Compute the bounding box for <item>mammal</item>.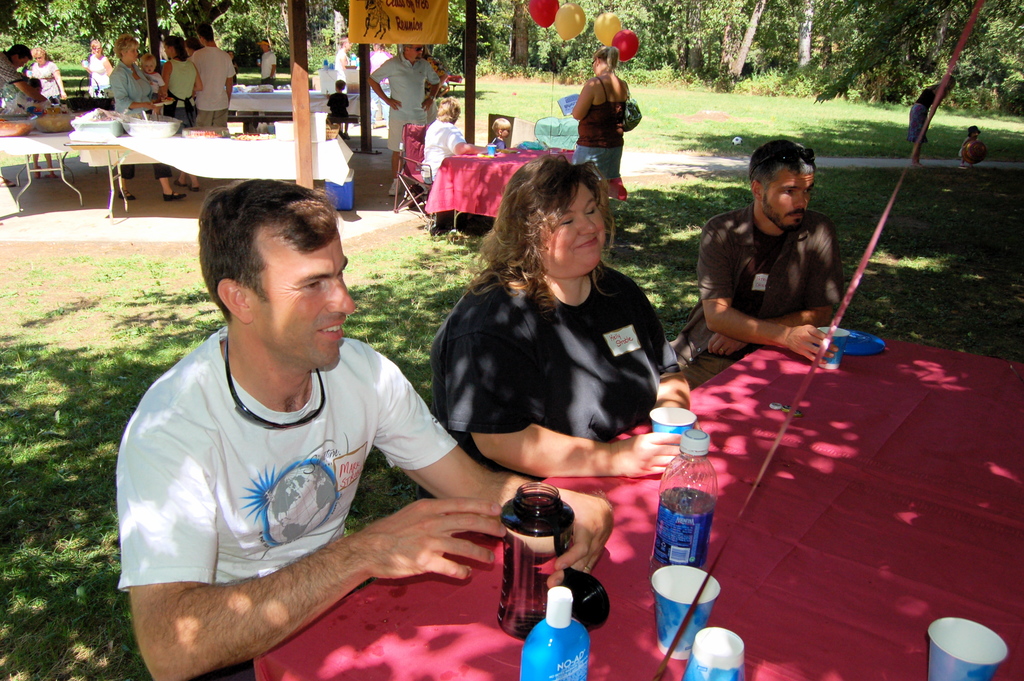
[left=108, top=31, right=184, bottom=202].
